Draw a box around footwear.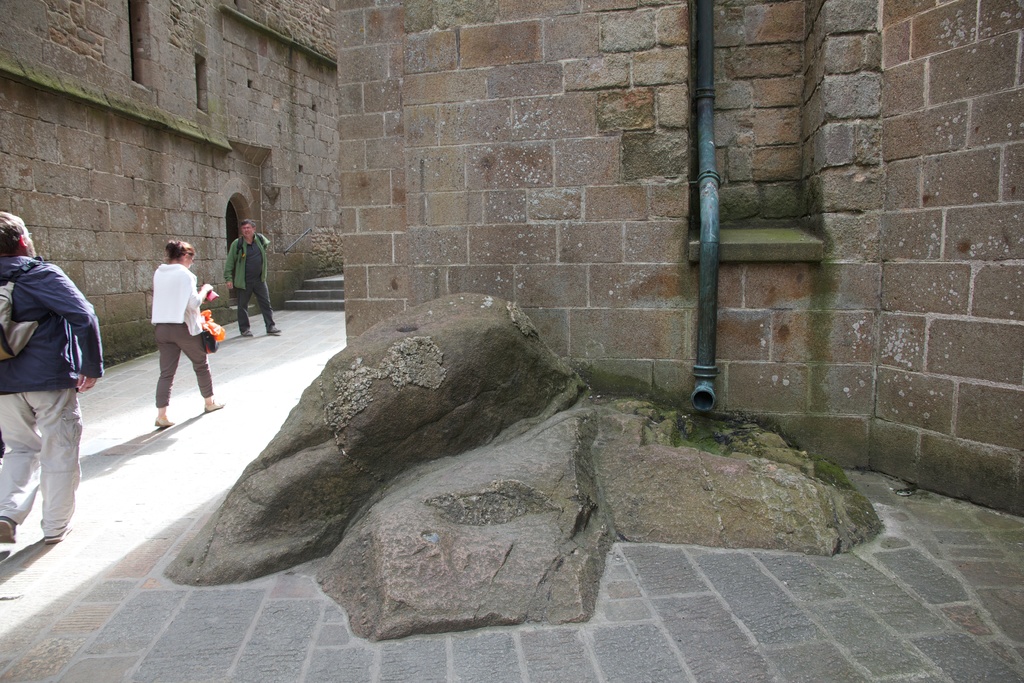
{"x1": 202, "y1": 399, "x2": 226, "y2": 412}.
